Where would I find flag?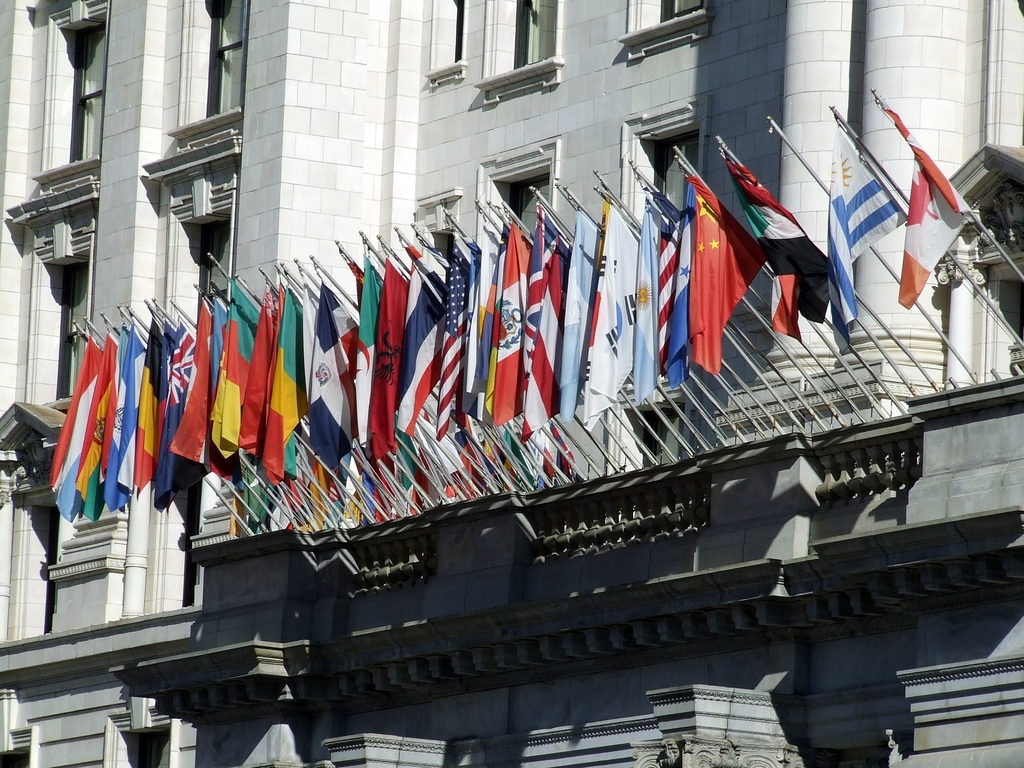
At l=70, t=339, r=108, b=519.
